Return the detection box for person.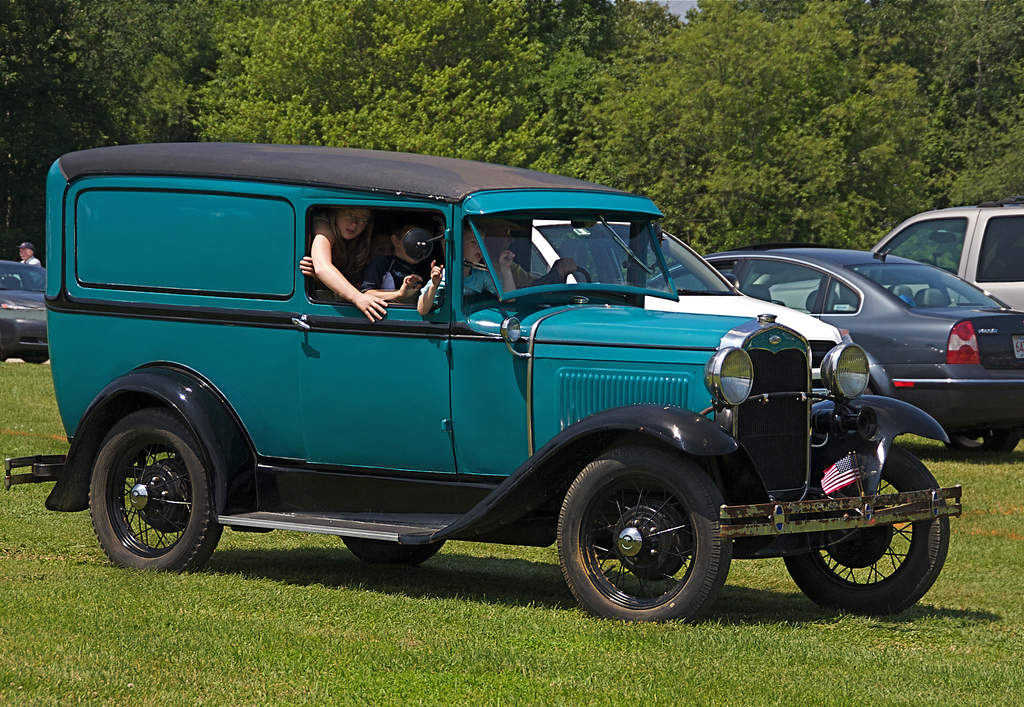
Rect(406, 228, 496, 317).
